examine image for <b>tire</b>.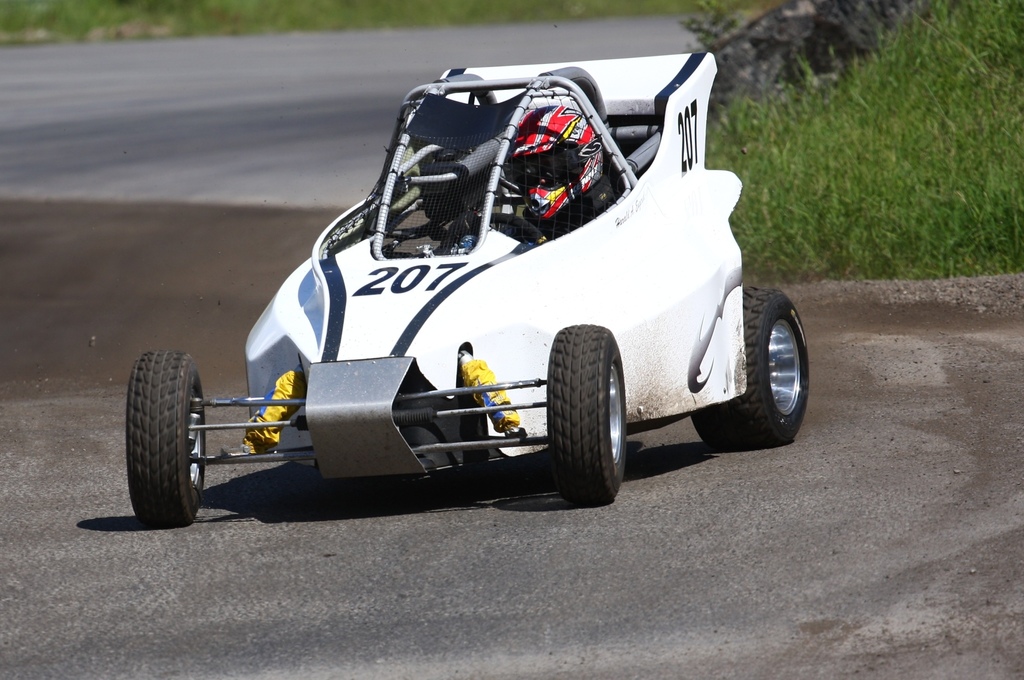
Examination result: rect(119, 351, 213, 537).
